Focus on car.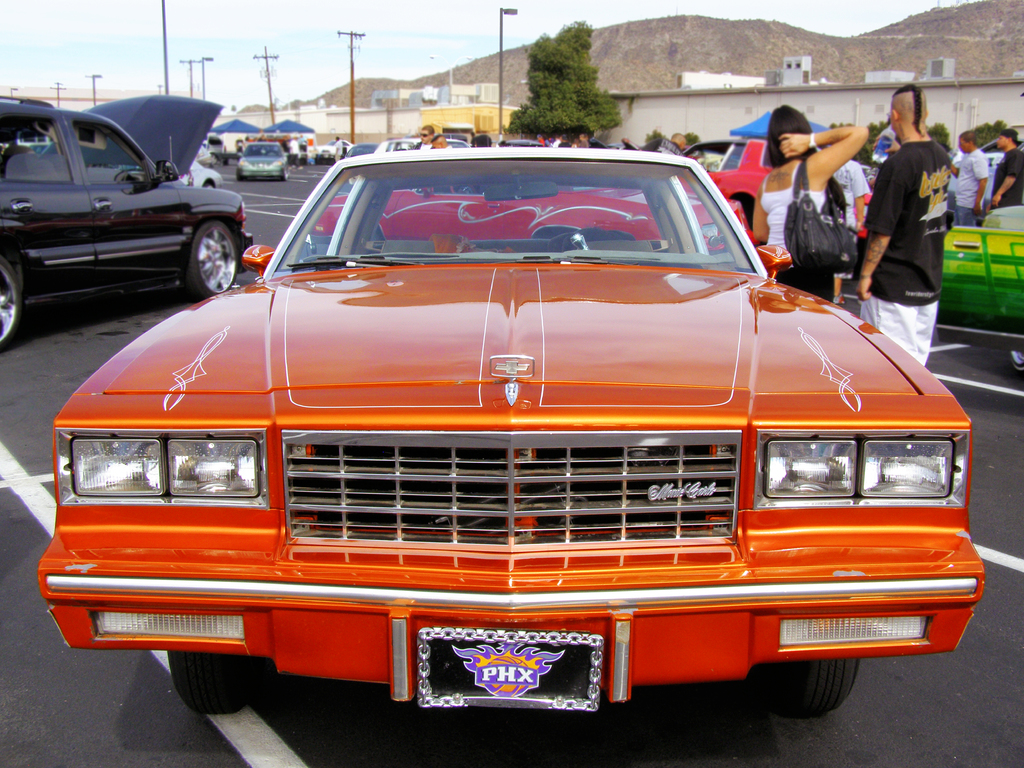
Focused at select_region(685, 138, 778, 234).
